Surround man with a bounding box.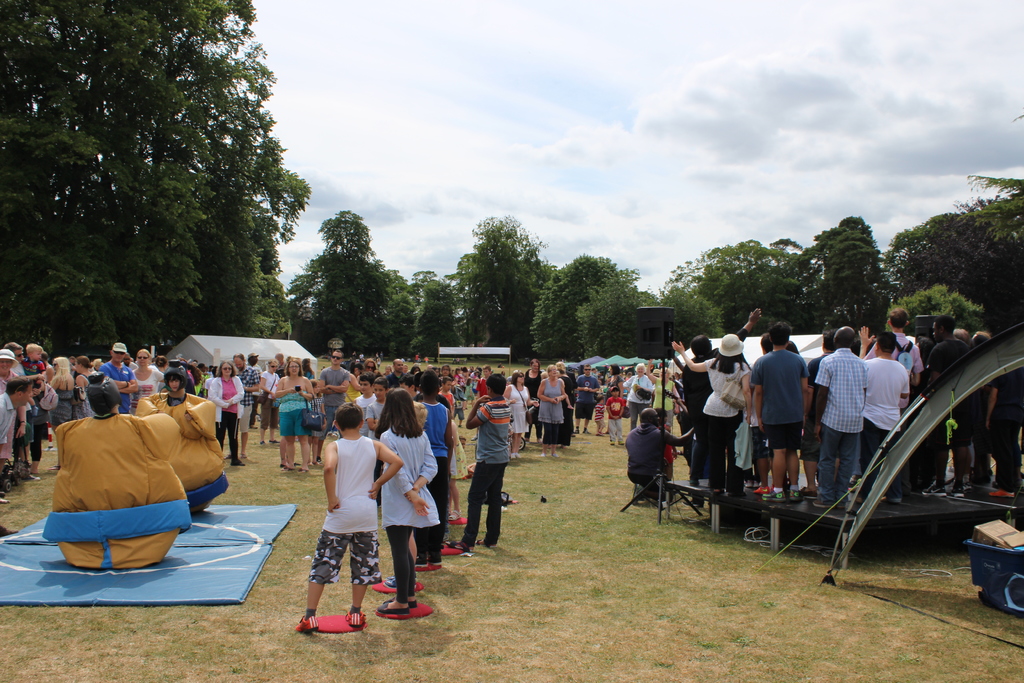
689/306/756/493.
